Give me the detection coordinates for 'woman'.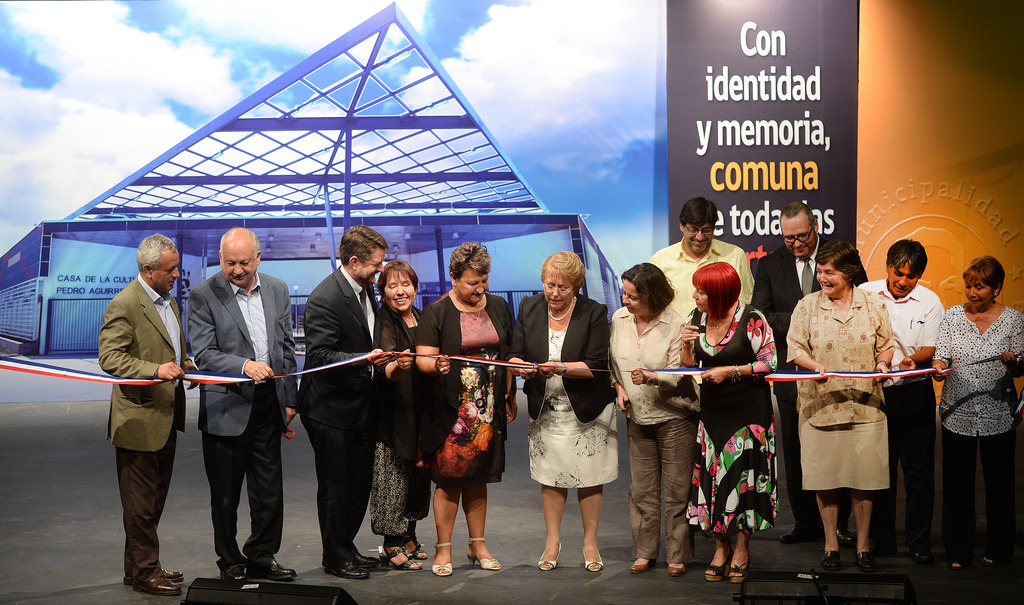
[left=685, top=262, right=777, bottom=583].
